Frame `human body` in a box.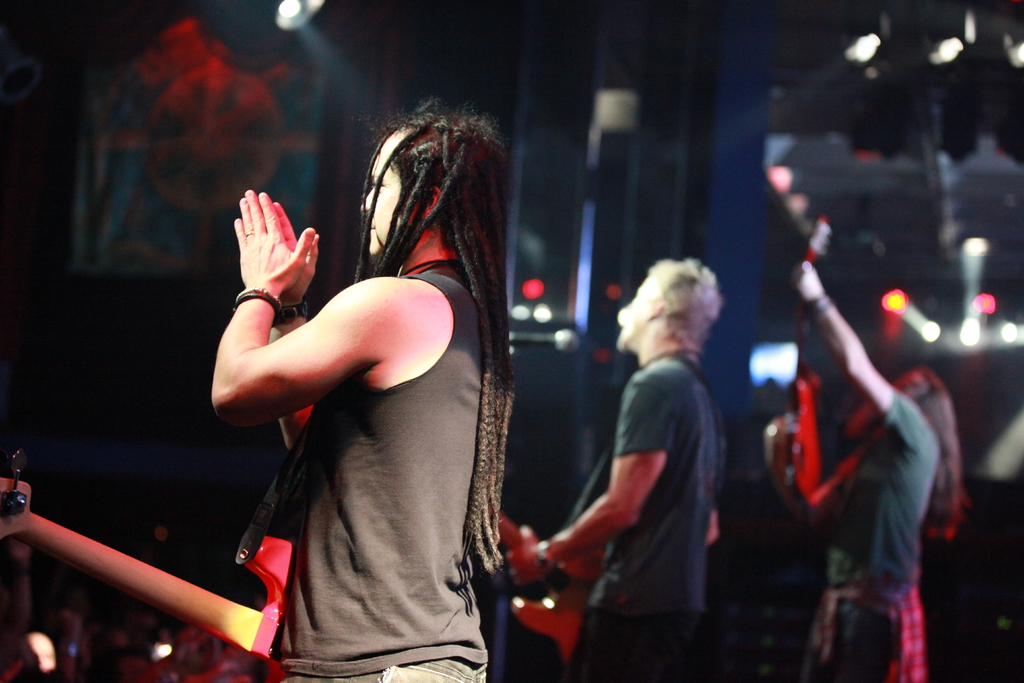
<bbox>191, 94, 520, 654</bbox>.
